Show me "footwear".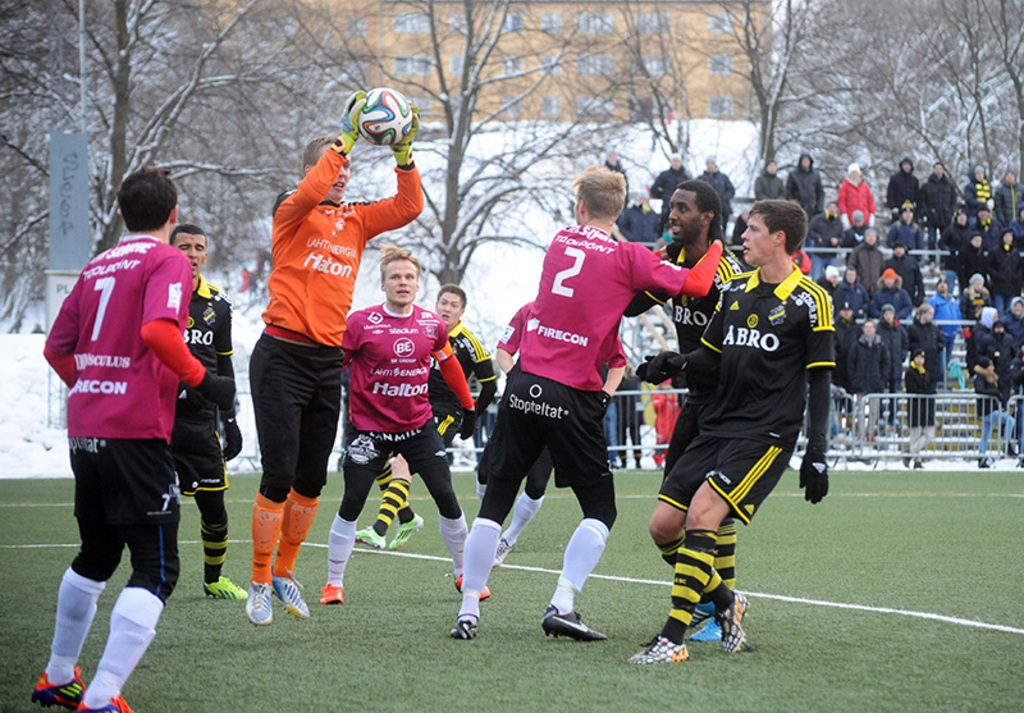
"footwear" is here: [899, 447, 908, 466].
